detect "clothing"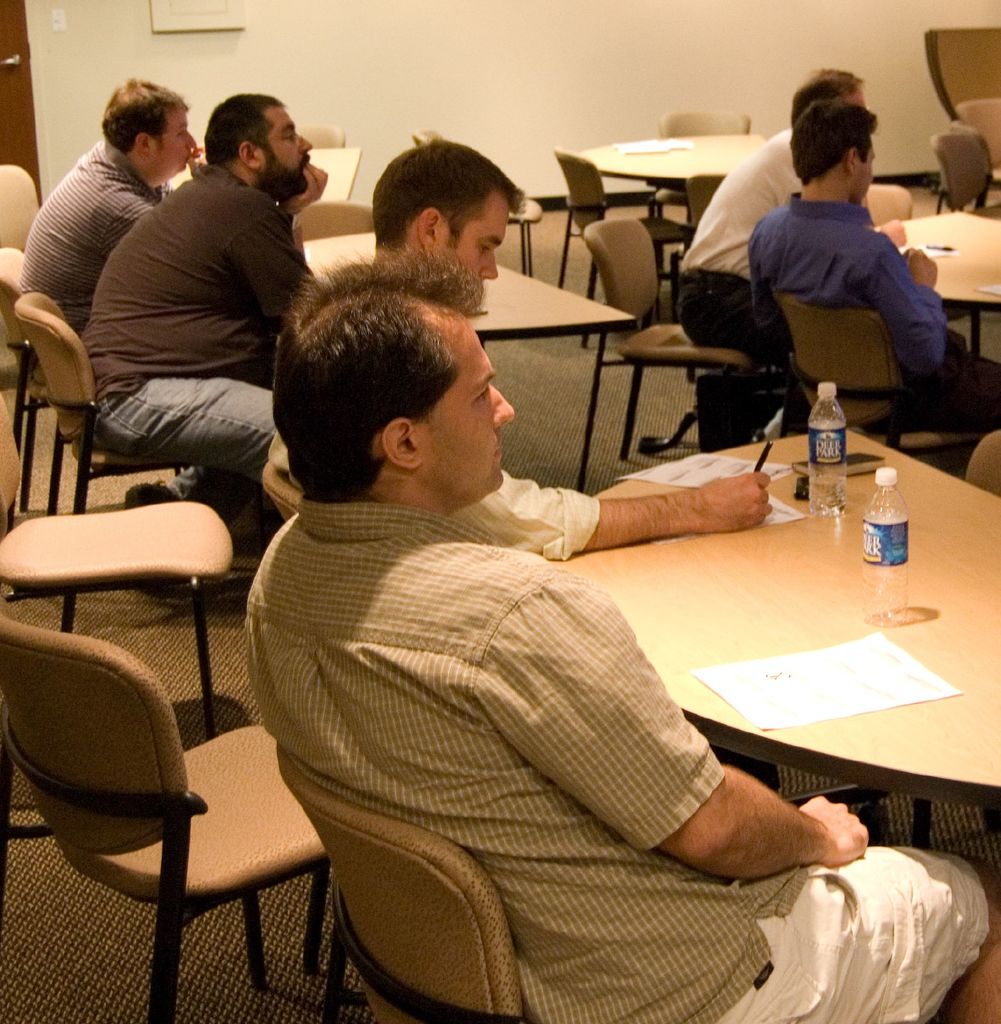
x1=17, y1=141, x2=159, y2=334
